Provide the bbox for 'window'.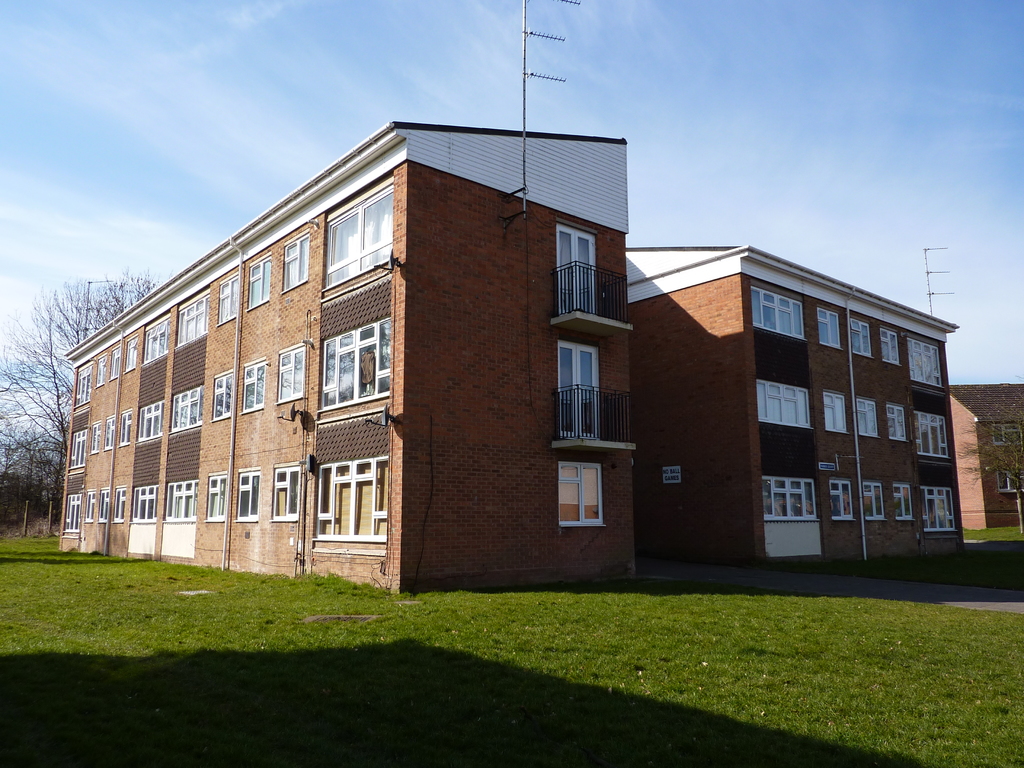
124 333 136 373.
